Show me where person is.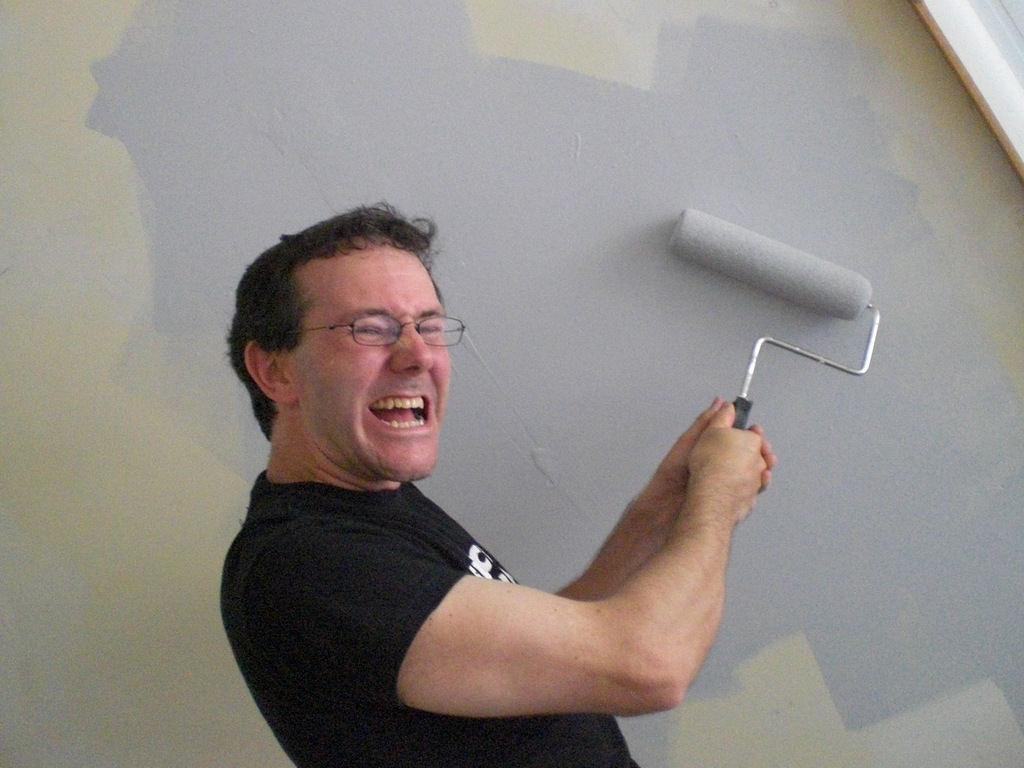
person is at box(169, 161, 865, 747).
